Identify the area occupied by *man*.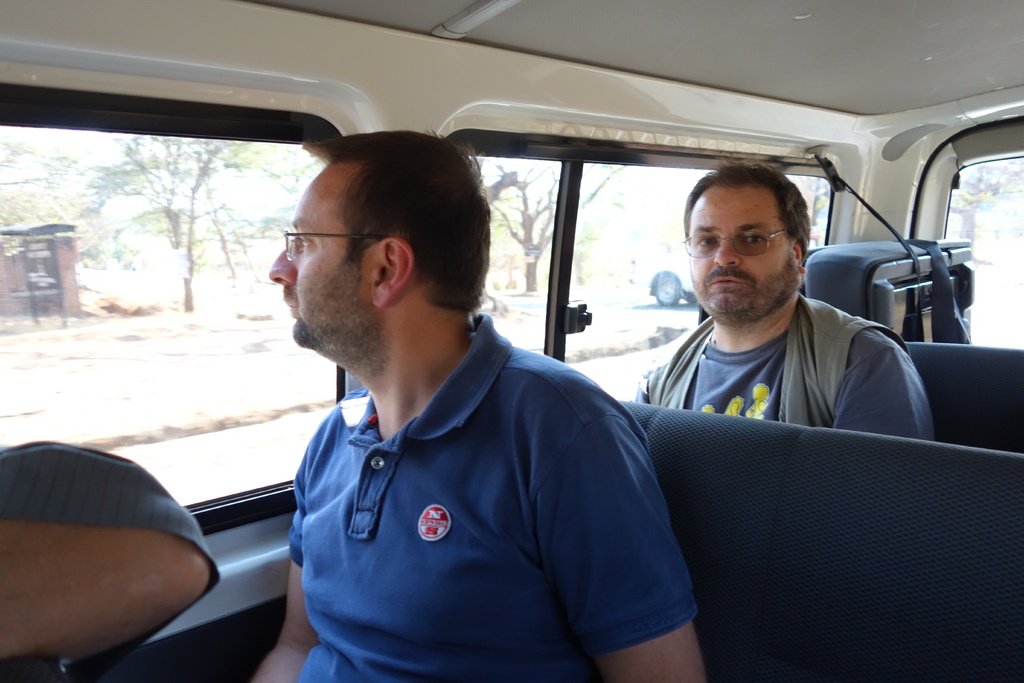
Area: <bbox>631, 162, 935, 443</bbox>.
